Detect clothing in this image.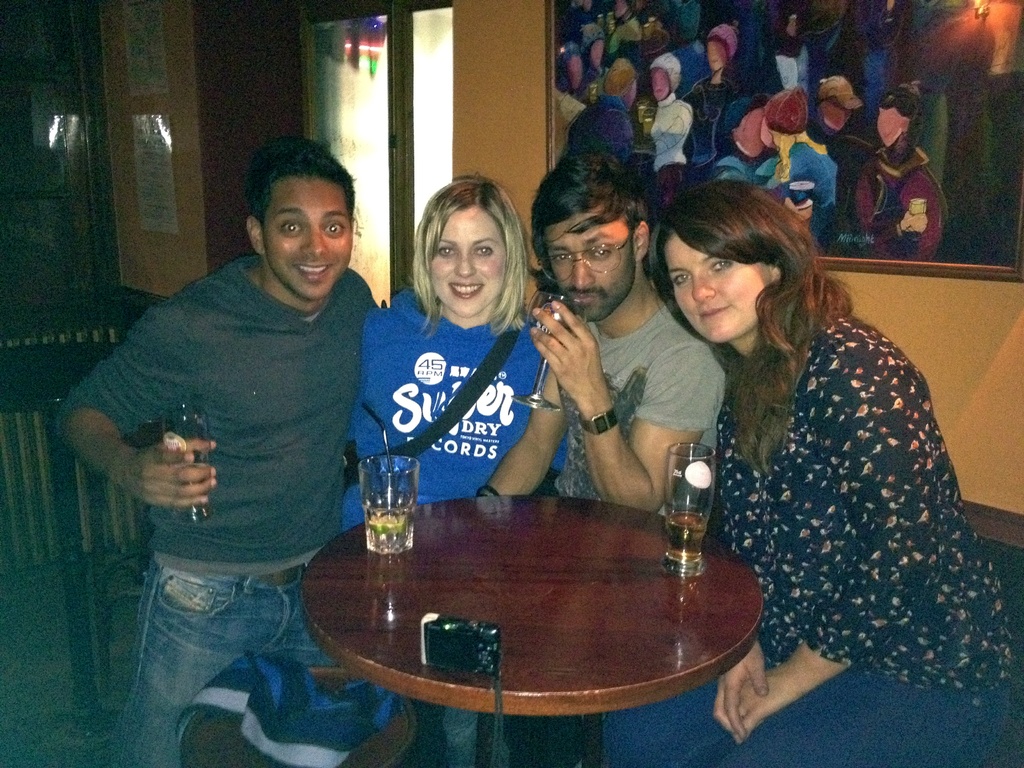
Detection: BBox(345, 278, 579, 767).
